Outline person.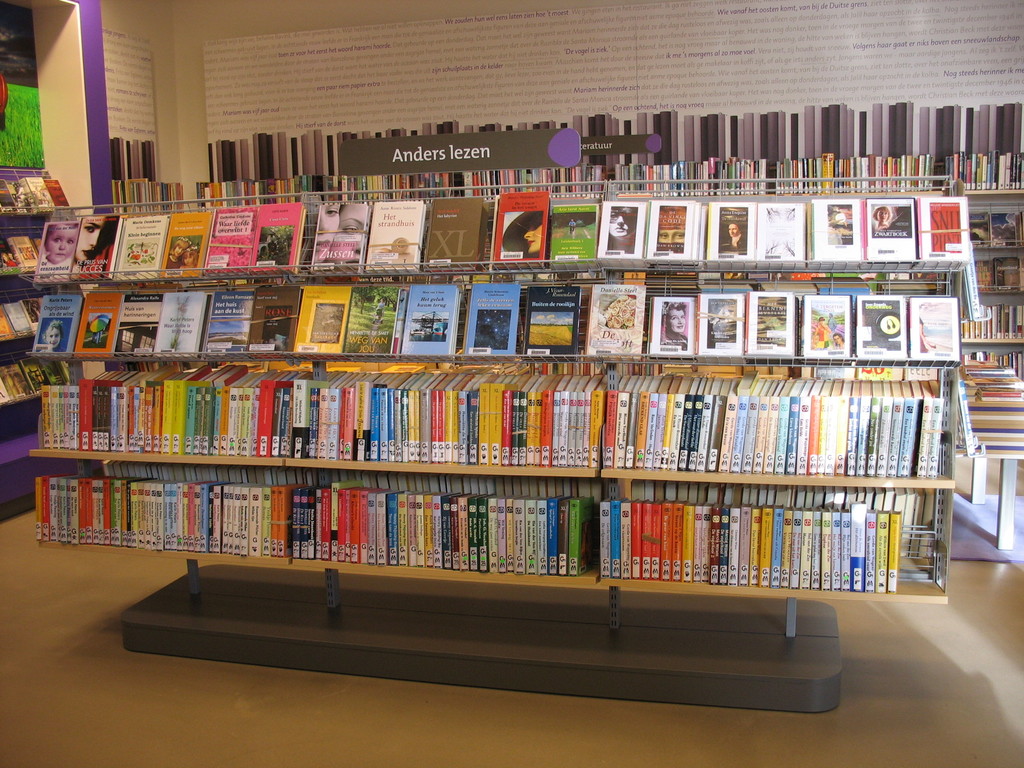
Outline: <box>45,225,79,270</box>.
